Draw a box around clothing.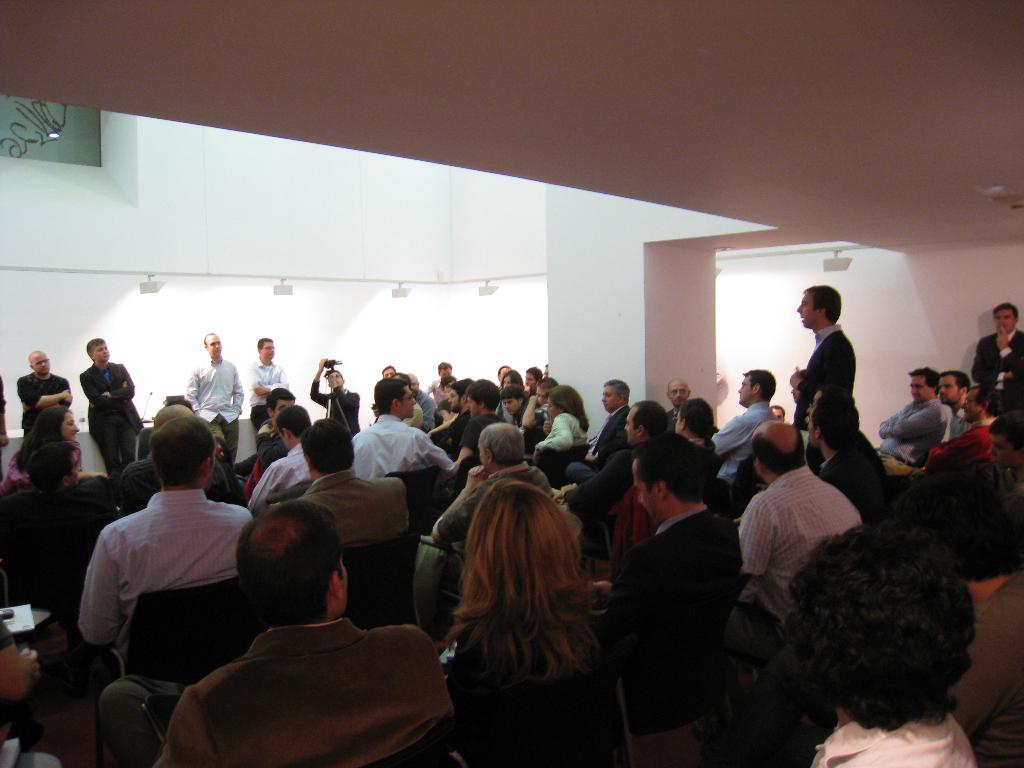
(x1=407, y1=386, x2=436, y2=430).
